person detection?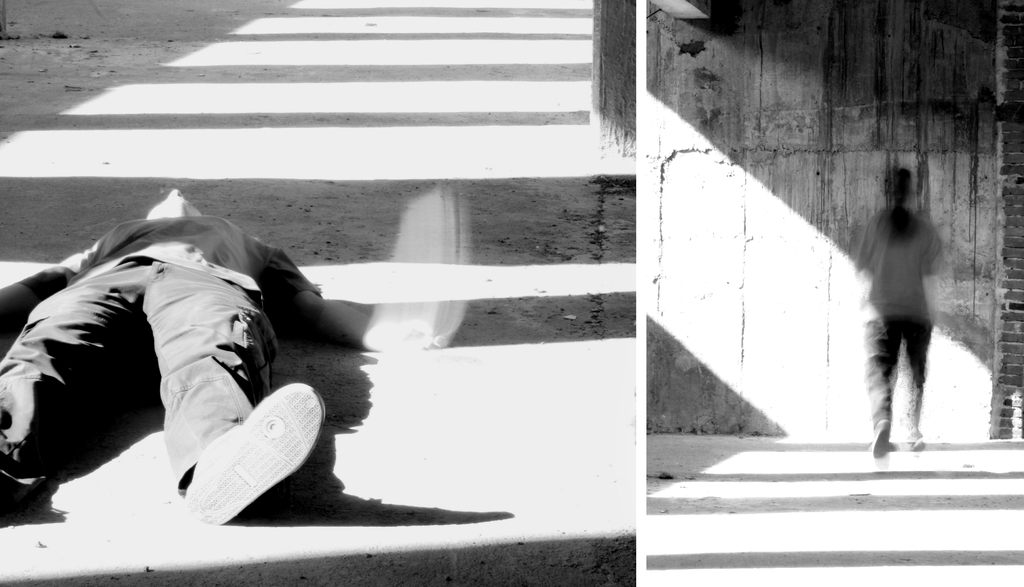
[854, 156, 958, 454]
